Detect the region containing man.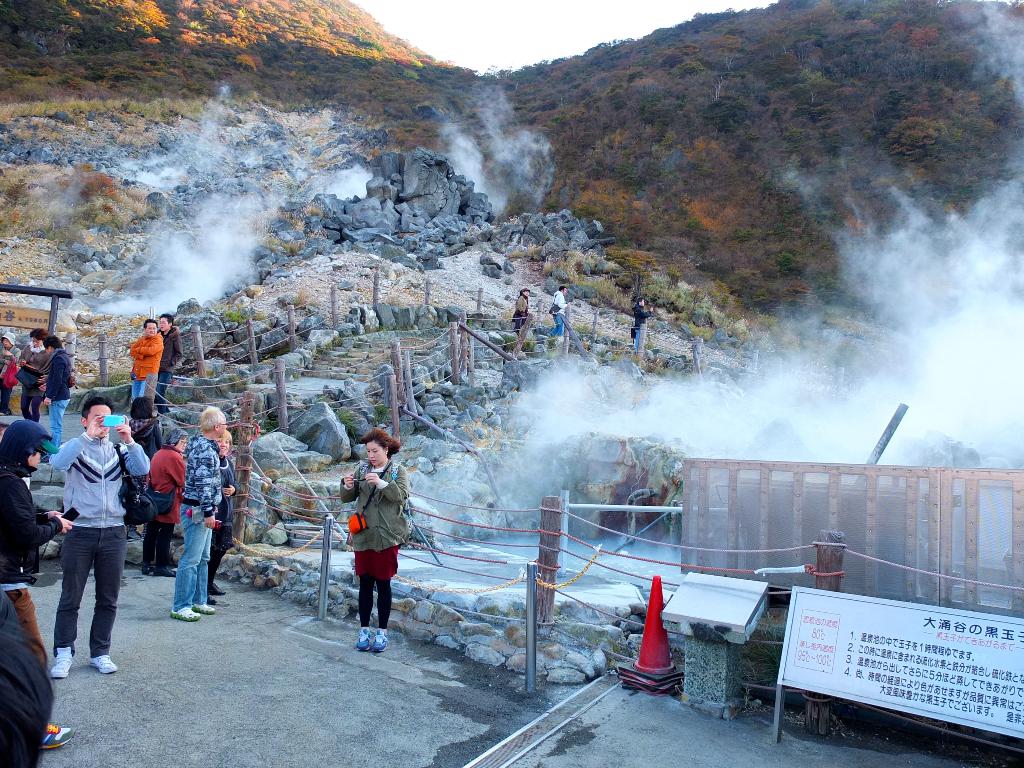
rect(31, 400, 132, 676).
